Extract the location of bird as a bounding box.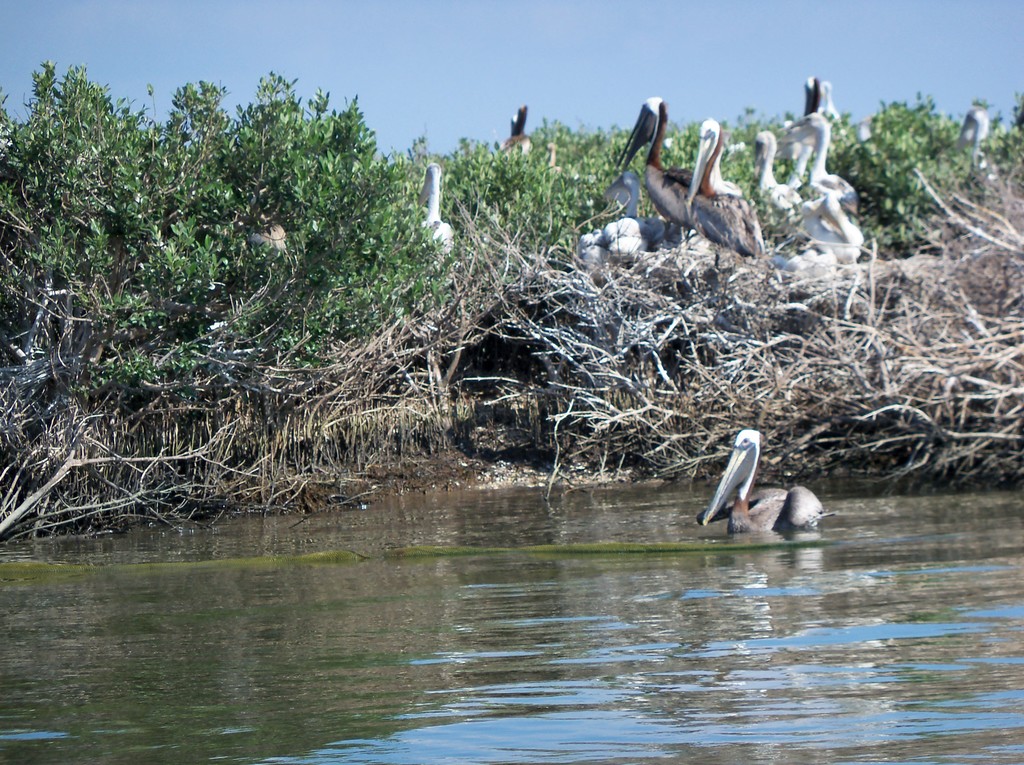
region(412, 158, 469, 266).
